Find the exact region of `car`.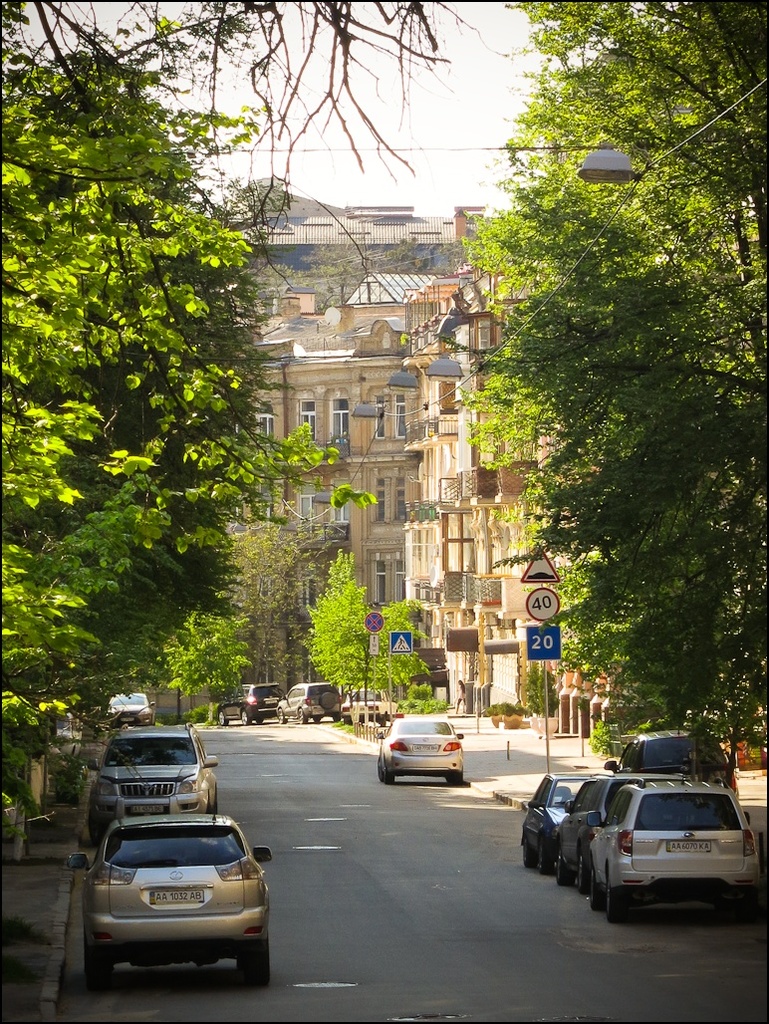
Exact region: BBox(522, 765, 607, 875).
